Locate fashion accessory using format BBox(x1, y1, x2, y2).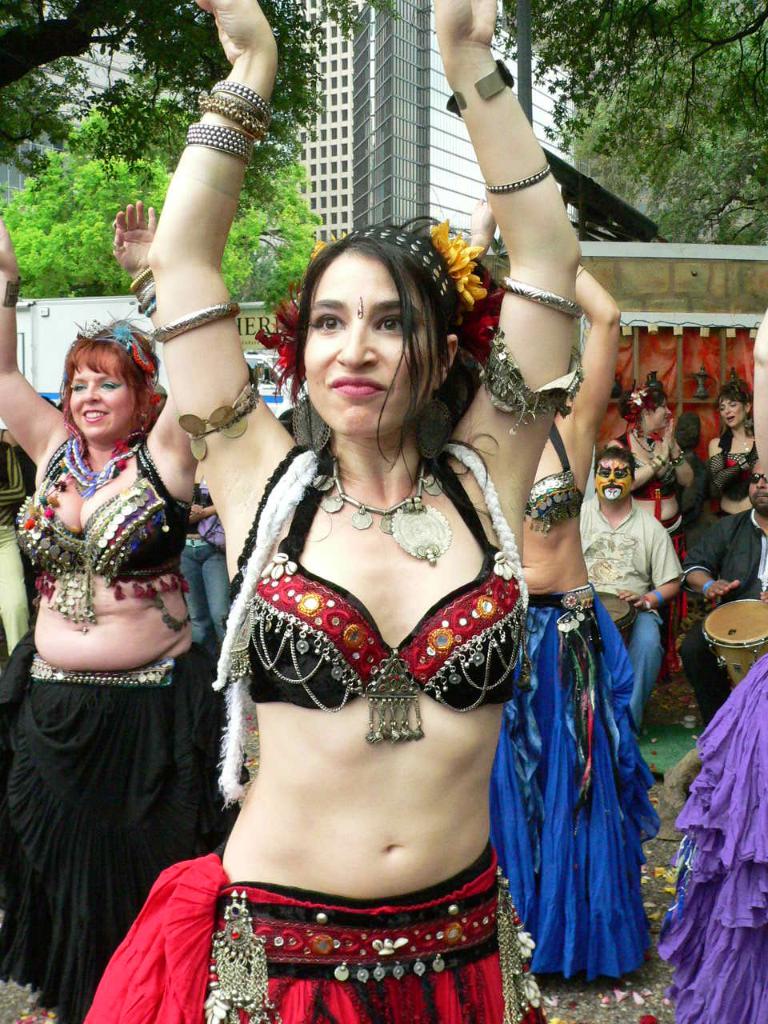
BBox(292, 393, 332, 456).
